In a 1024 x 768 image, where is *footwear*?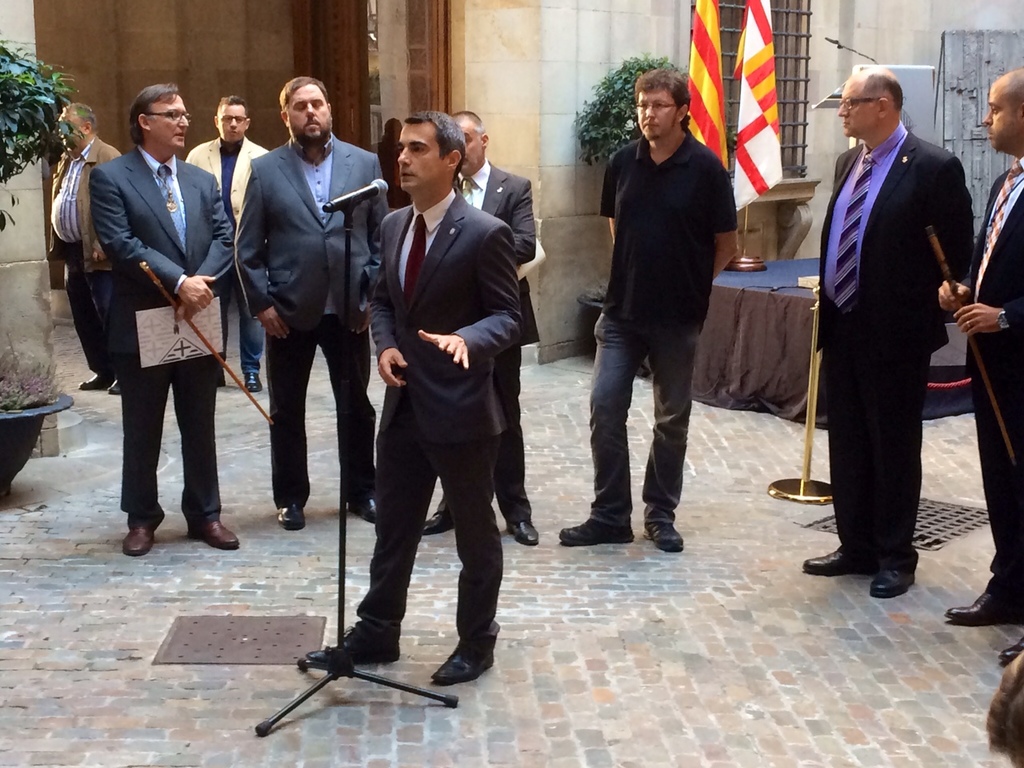
bbox=[798, 544, 878, 576].
